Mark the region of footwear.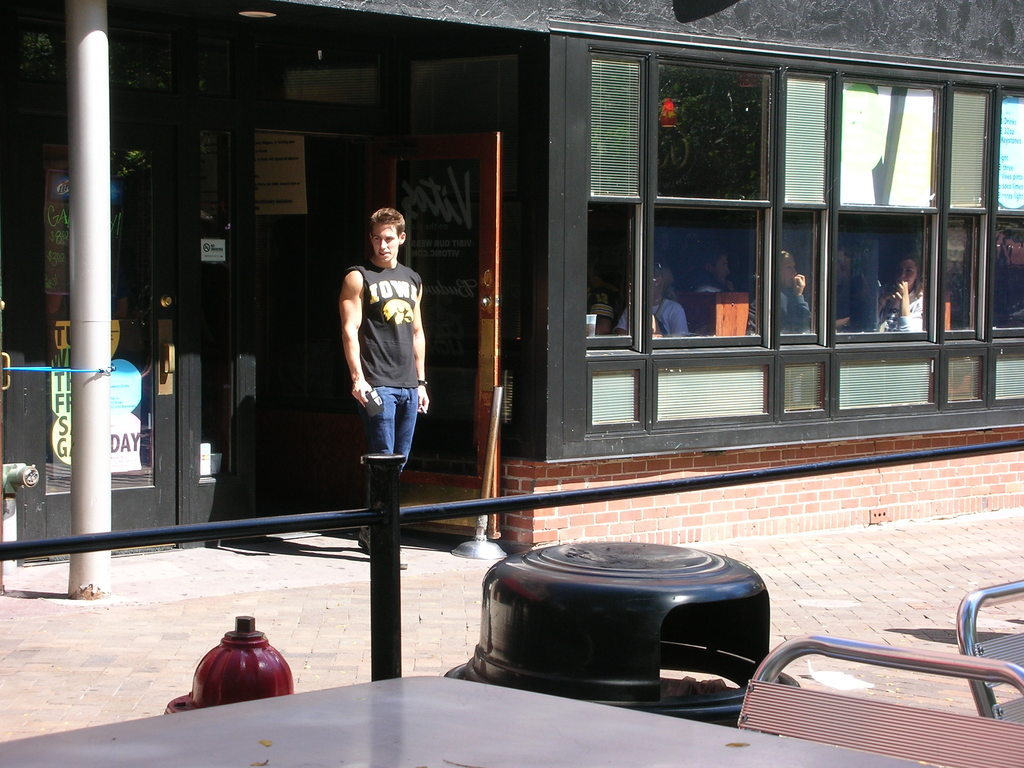
Region: bbox=(361, 525, 402, 552).
